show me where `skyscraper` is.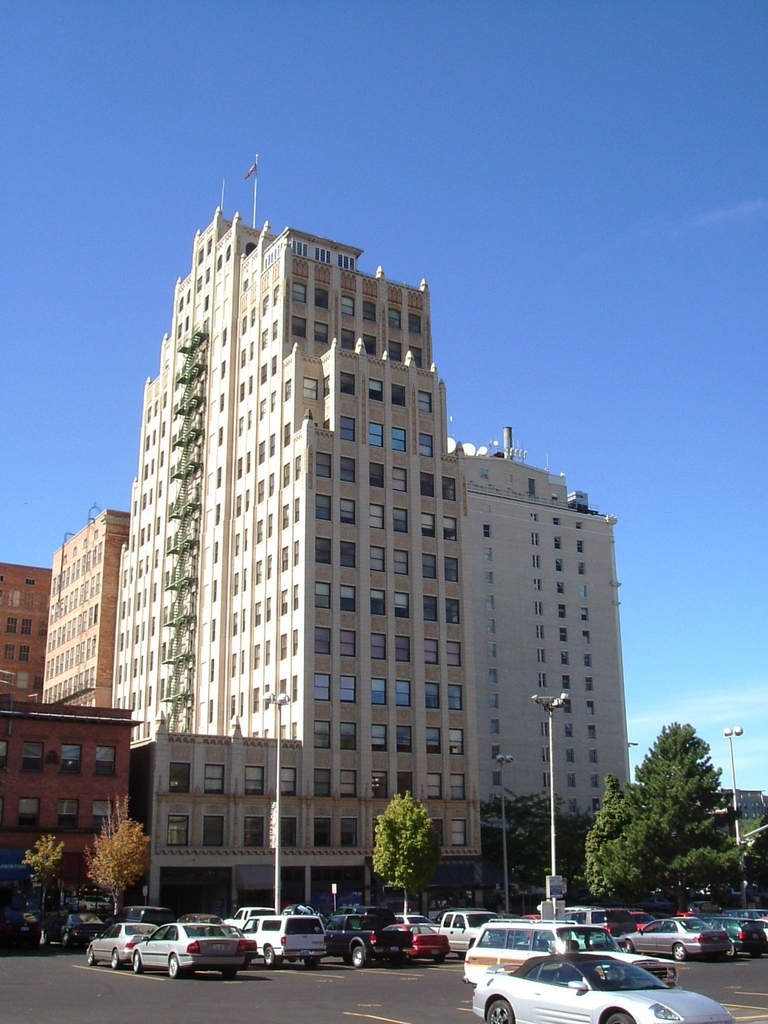
`skyscraper` is at bbox=(111, 157, 480, 927).
